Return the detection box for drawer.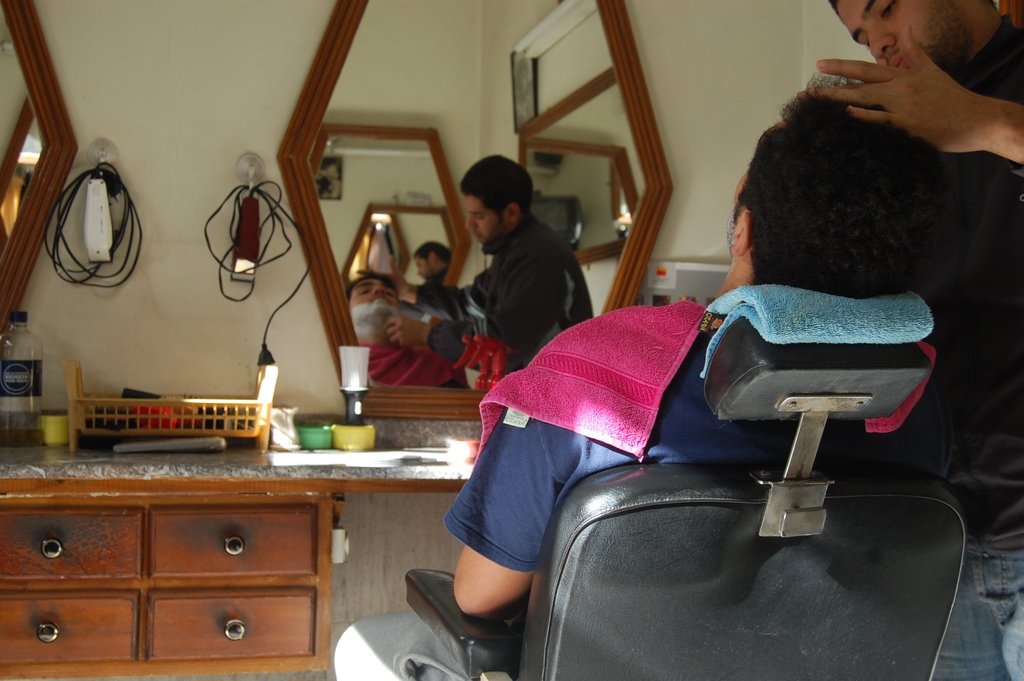
pyautogui.locateOnScreen(0, 591, 138, 662).
